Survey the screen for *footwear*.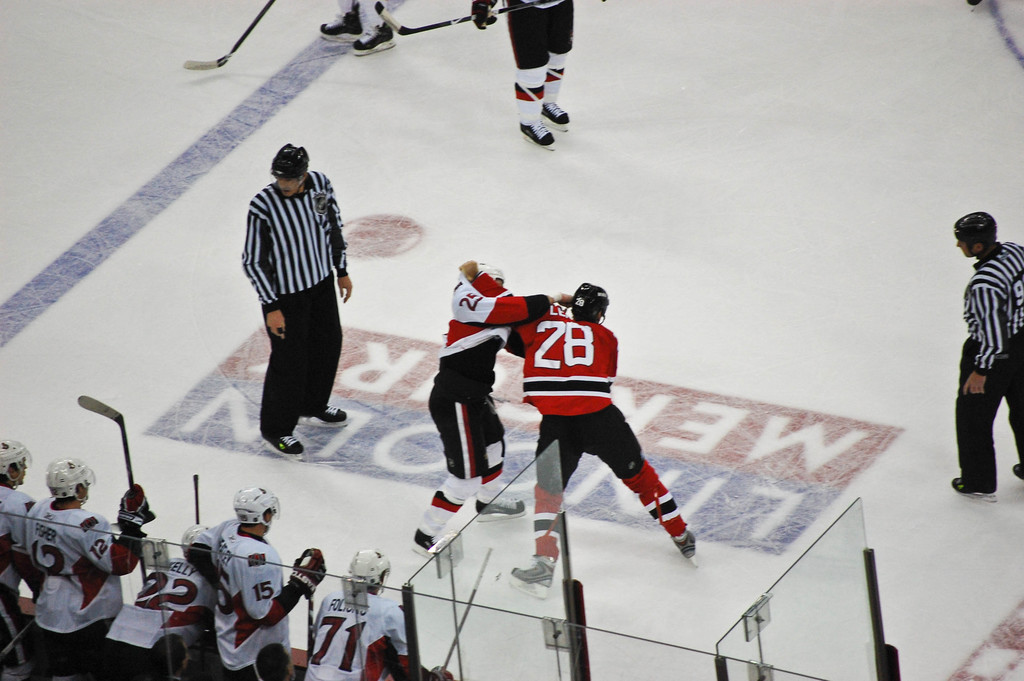
Survey found: {"left": 954, "top": 470, "right": 993, "bottom": 495}.
